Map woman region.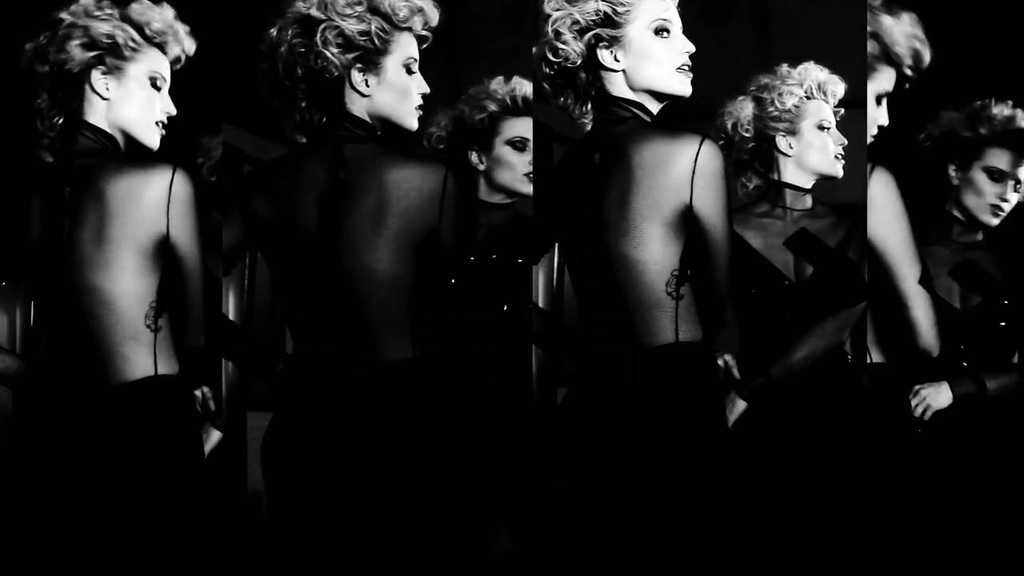
Mapped to 858:0:945:378.
